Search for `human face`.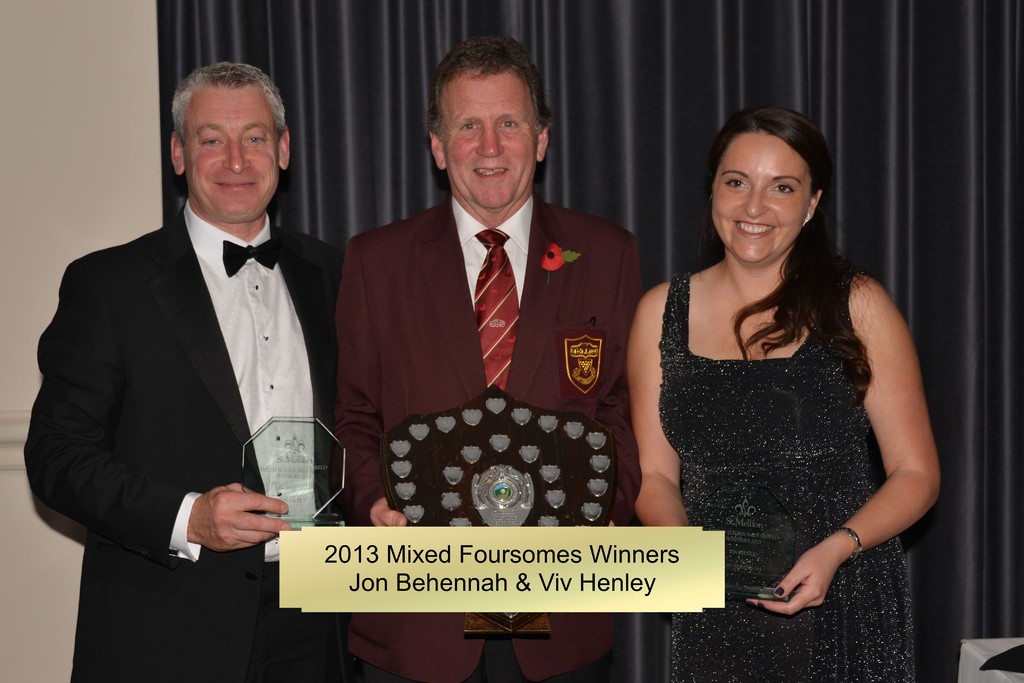
Found at 184/90/278/222.
